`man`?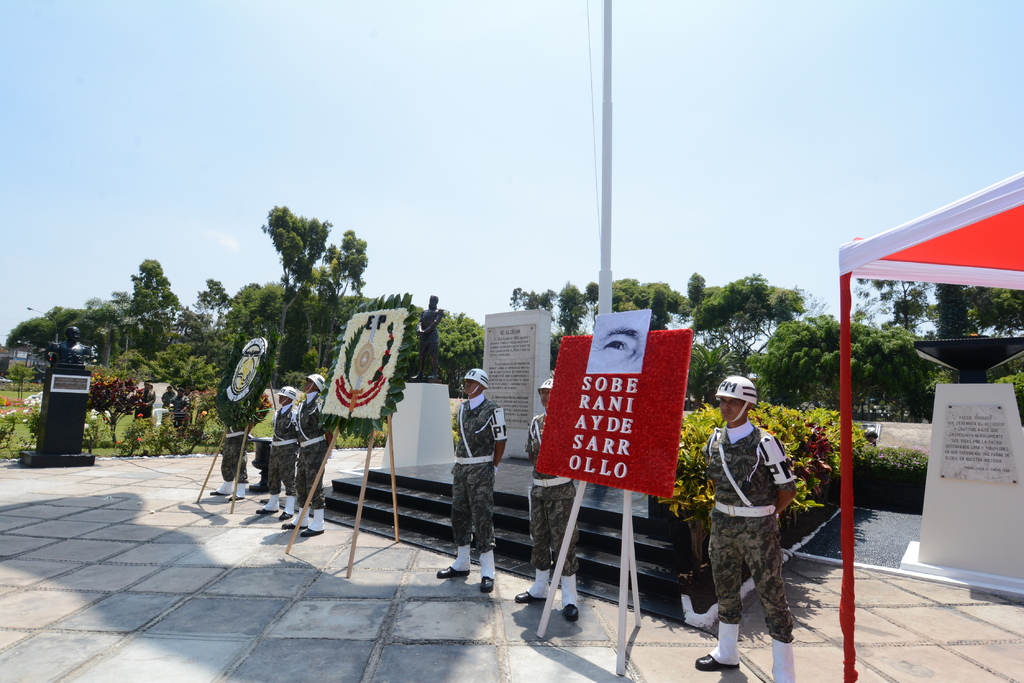
(211,419,257,502)
